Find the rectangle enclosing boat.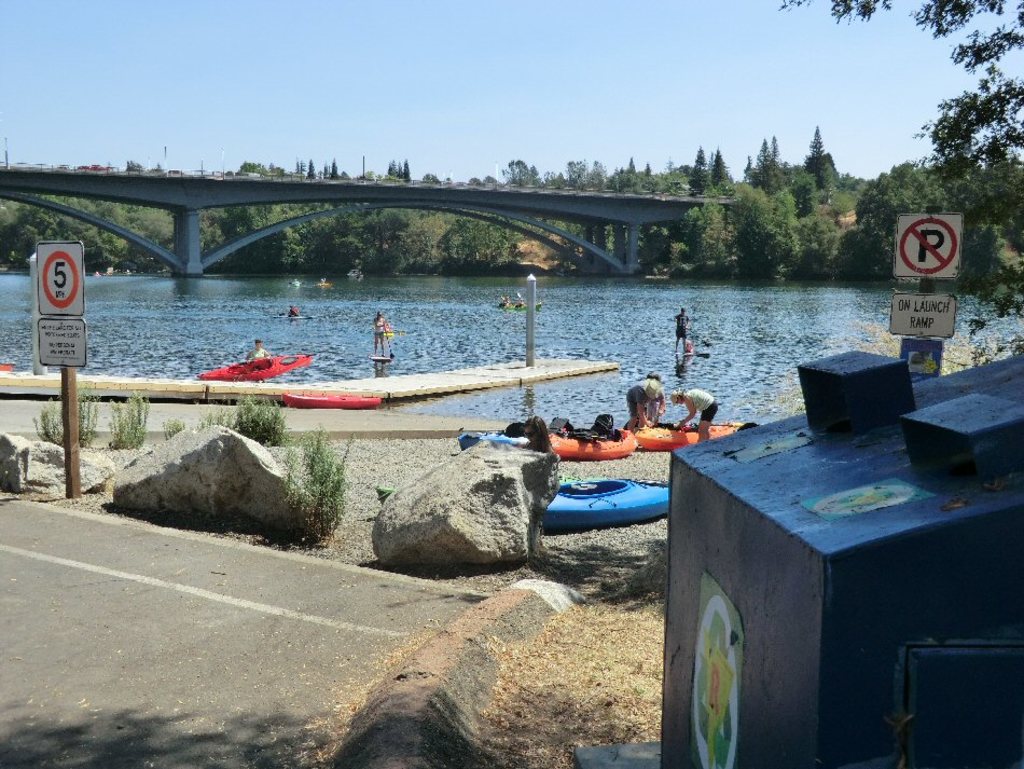
539:477:669:533.
